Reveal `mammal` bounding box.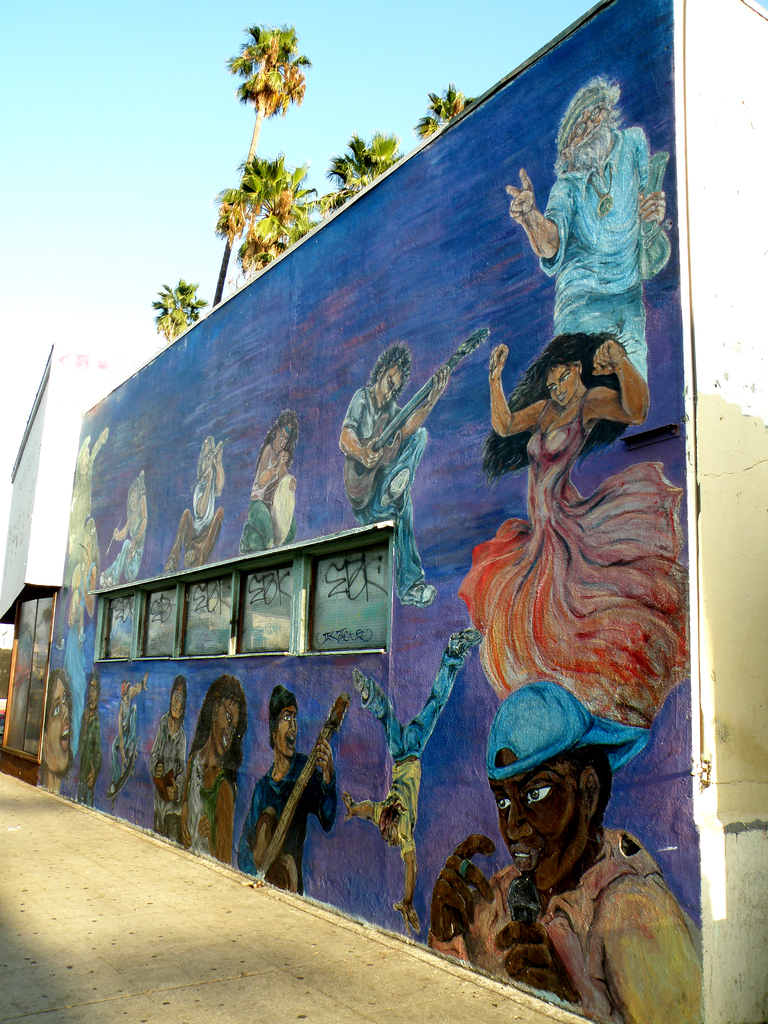
Revealed: 64:522:95:751.
